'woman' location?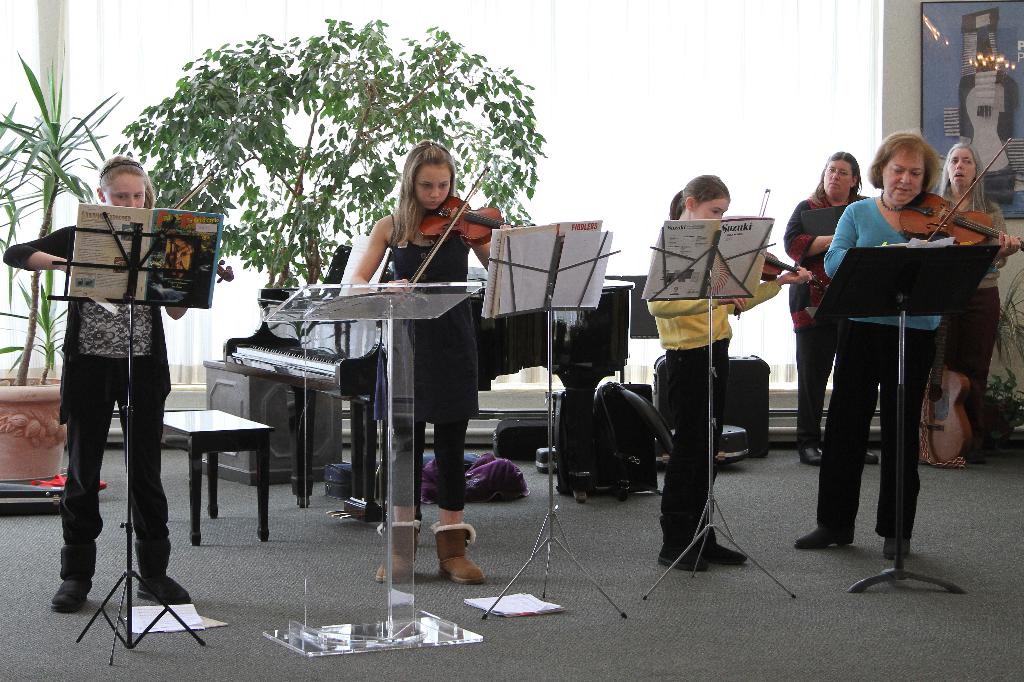
bbox=(933, 142, 1010, 463)
